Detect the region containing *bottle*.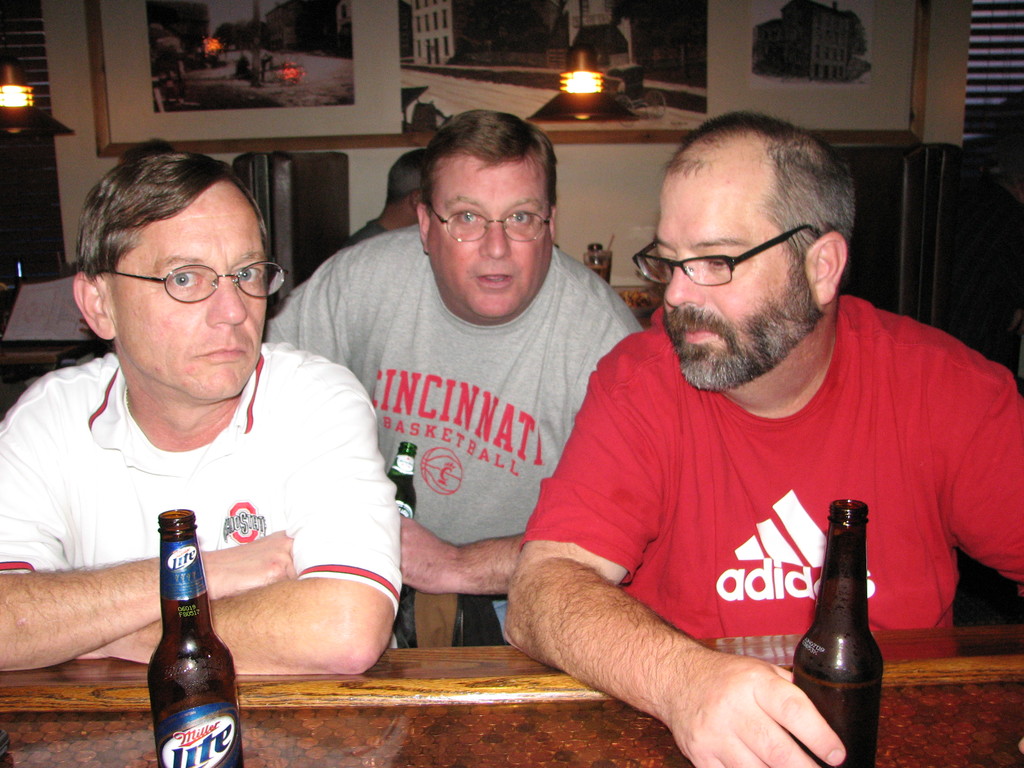
144/503/252/767.
